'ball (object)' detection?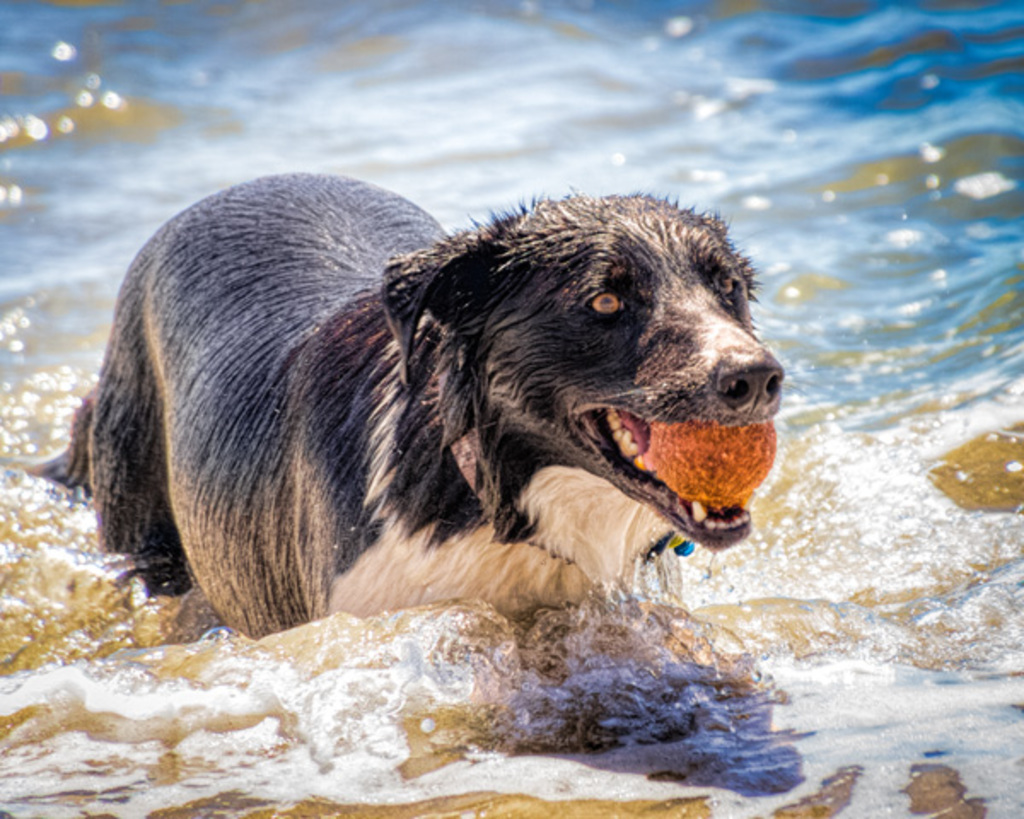
[left=650, top=425, right=777, bottom=502]
